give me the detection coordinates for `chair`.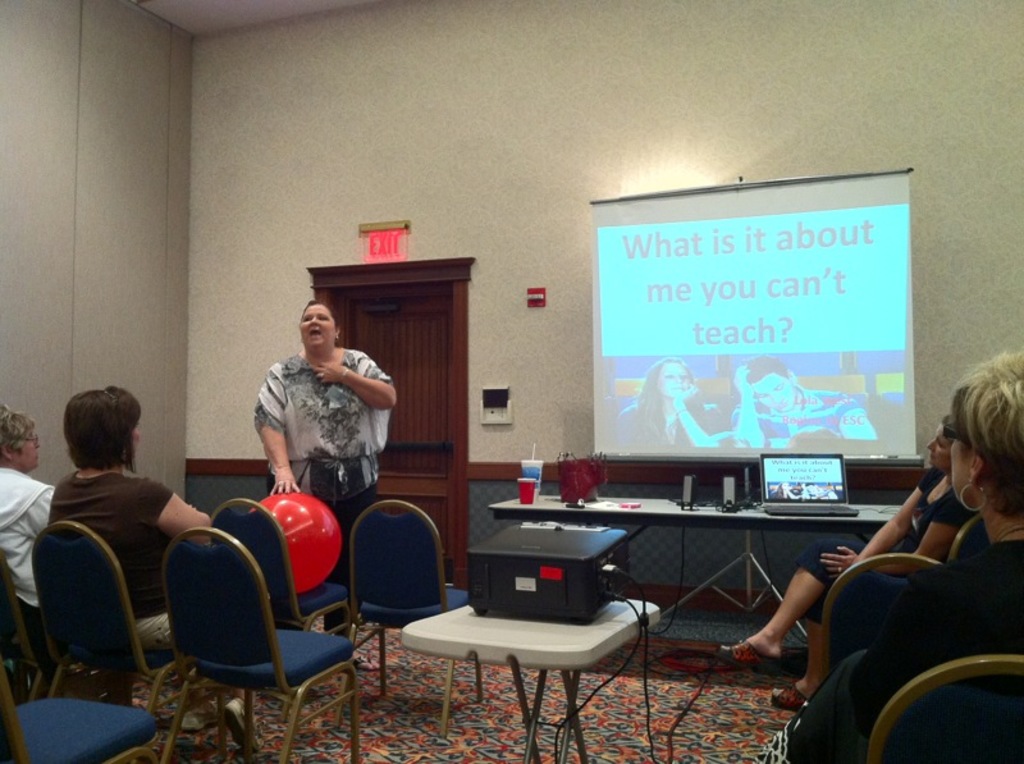
x1=27, y1=516, x2=228, y2=763.
